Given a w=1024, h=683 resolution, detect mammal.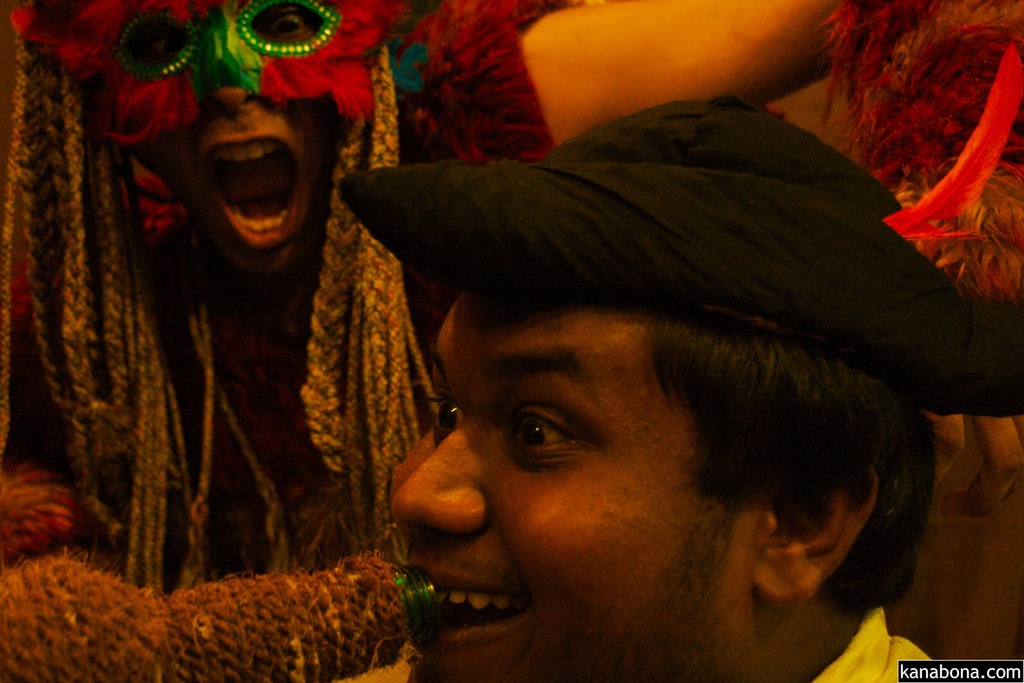
{"left": 337, "top": 86, "right": 1022, "bottom": 682}.
